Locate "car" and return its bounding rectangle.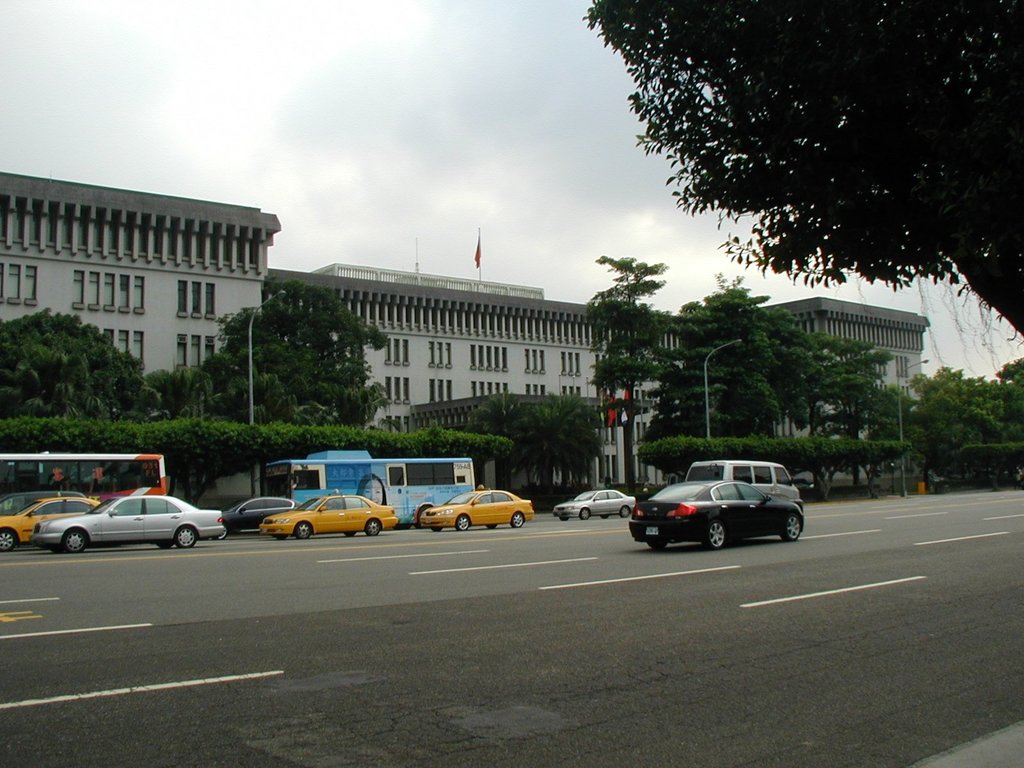
x1=256, y1=492, x2=397, y2=540.
